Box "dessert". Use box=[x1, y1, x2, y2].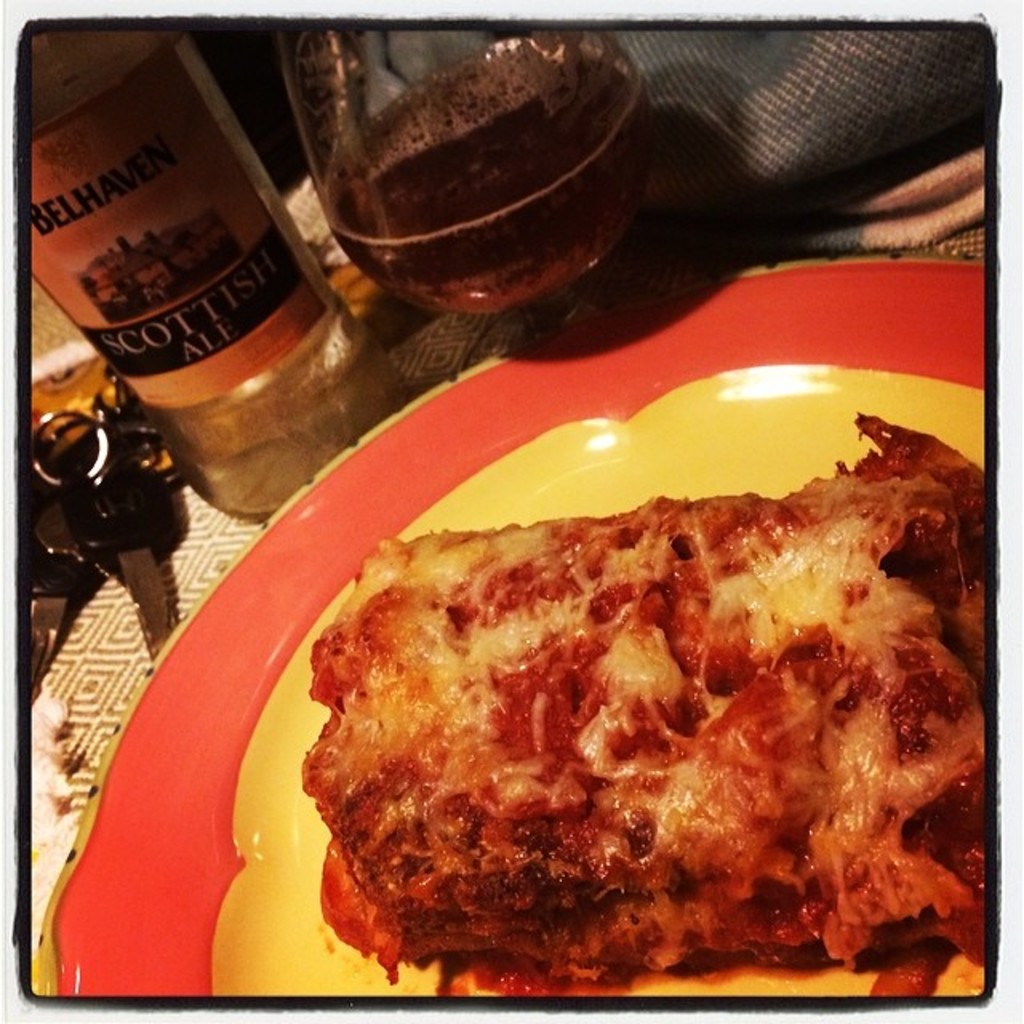
box=[290, 45, 677, 344].
